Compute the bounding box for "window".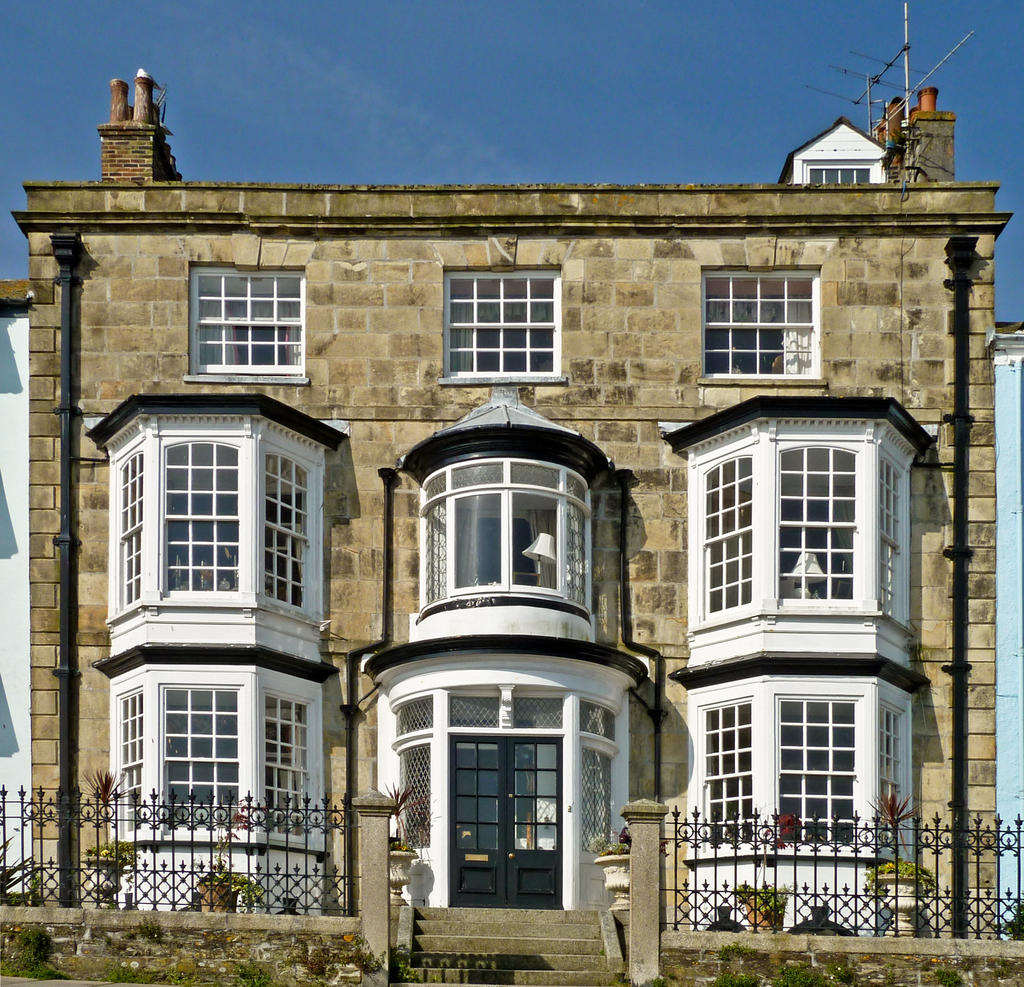
box(260, 450, 315, 610).
